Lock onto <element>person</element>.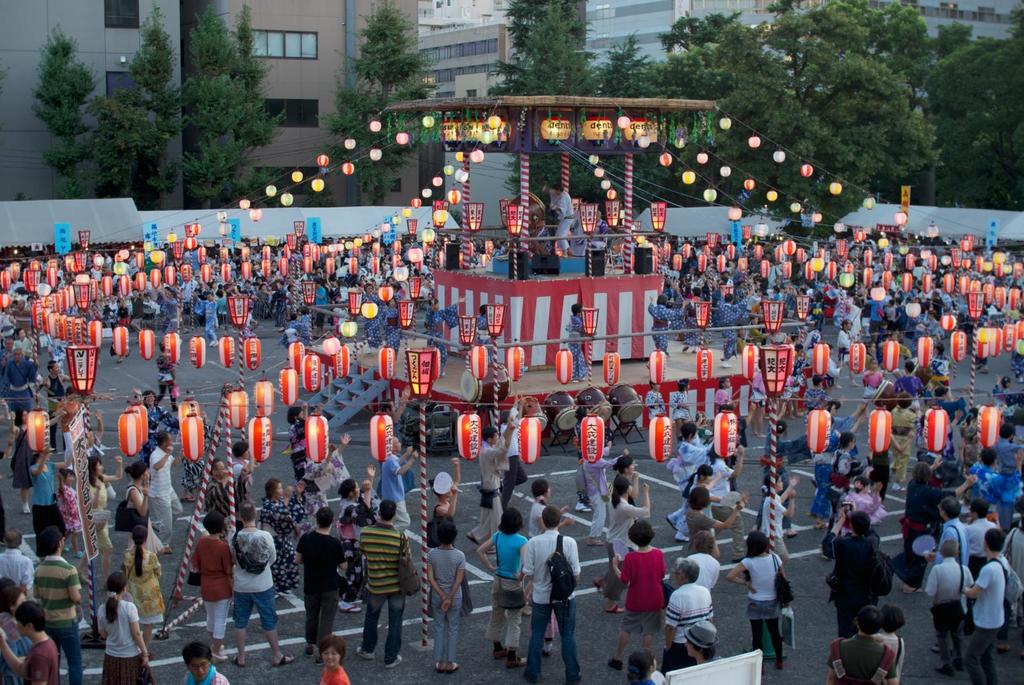
Locked: [x1=829, y1=518, x2=868, y2=631].
